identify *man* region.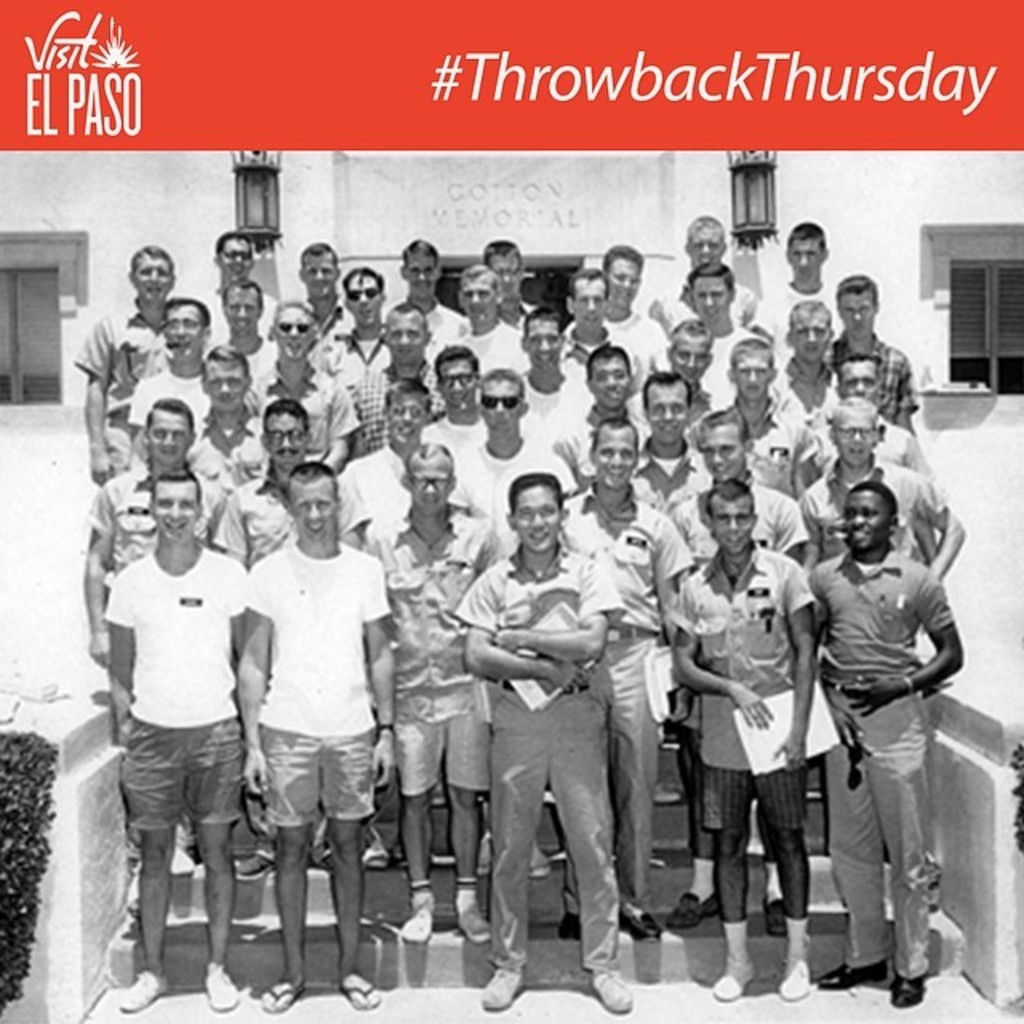
Region: bbox=[766, 290, 840, 437].
